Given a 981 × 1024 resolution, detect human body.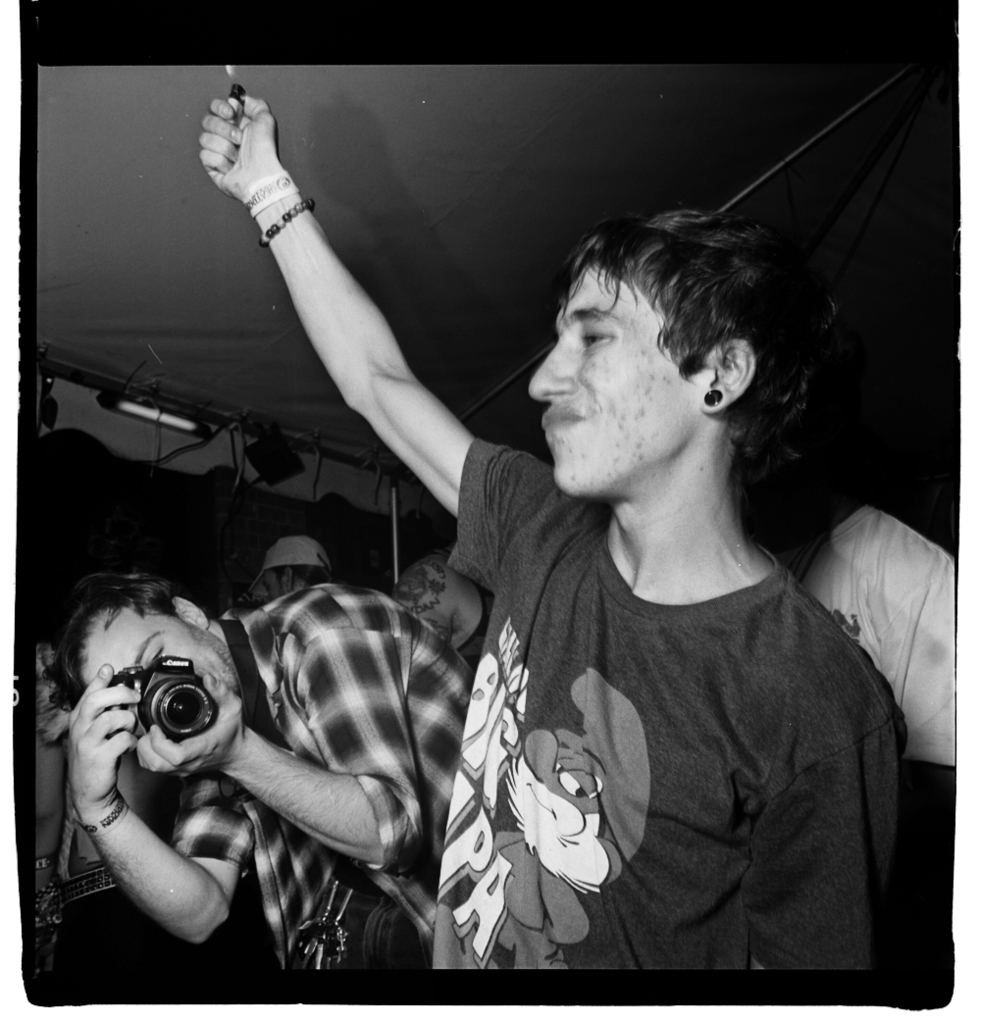
<bbox>29, 523, 444, 996</bbox>.
